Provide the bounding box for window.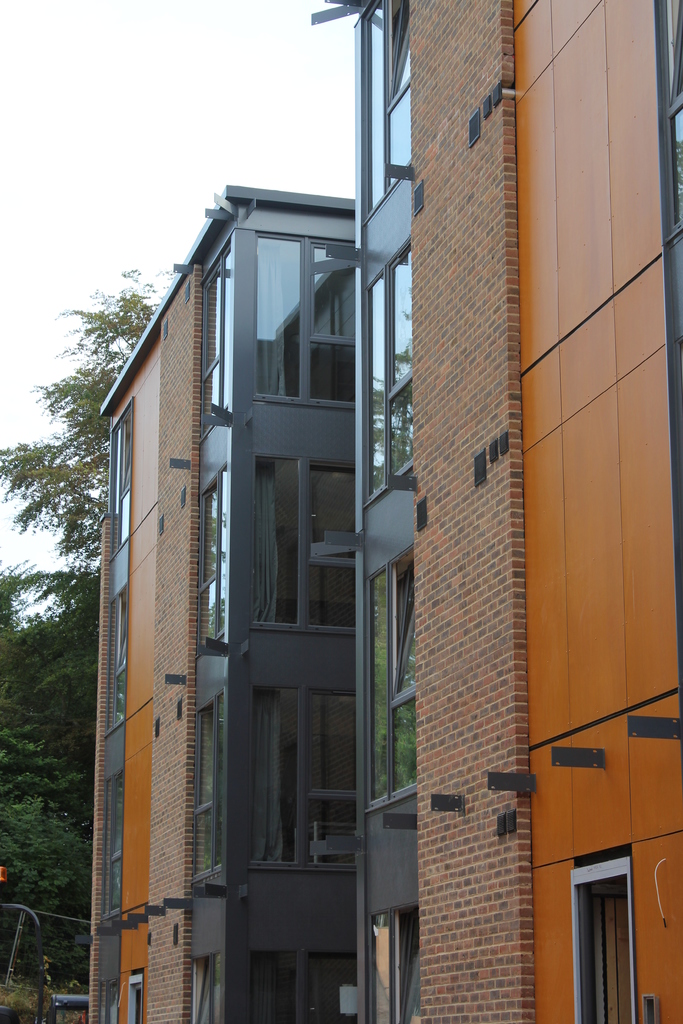
left=103, top=402, right=131, bottom=554.
